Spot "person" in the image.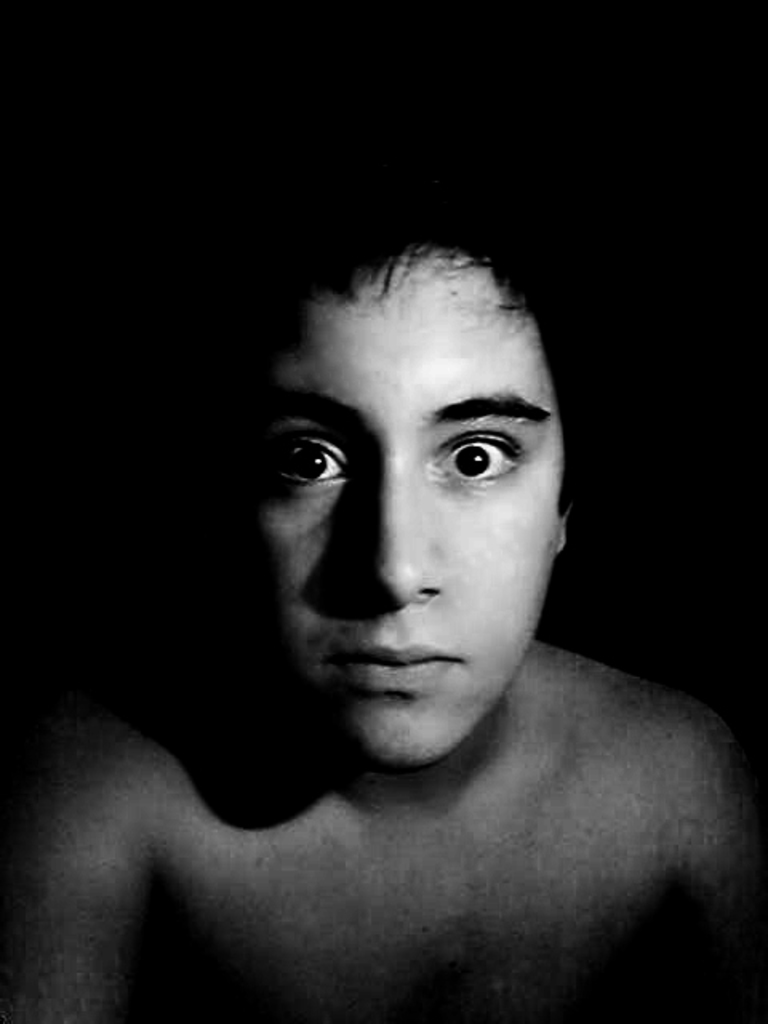
"person" found at [left=0, top=213, right=766, bottom=1022].
